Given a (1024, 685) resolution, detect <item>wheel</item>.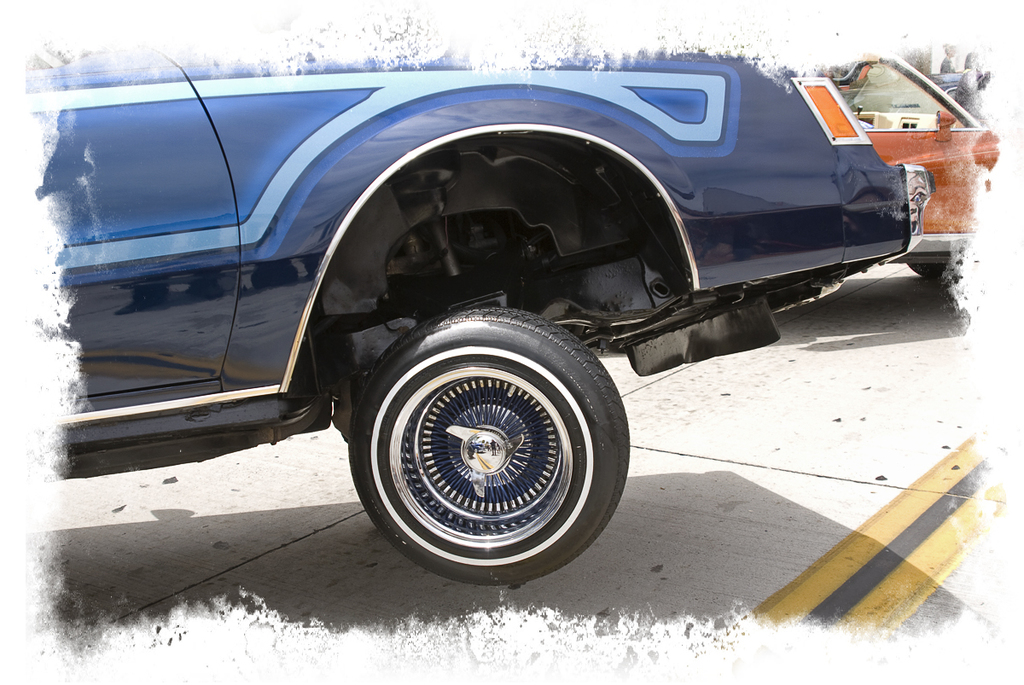
pyautogui.locateOnScreen(241, 307, 647, 555).
